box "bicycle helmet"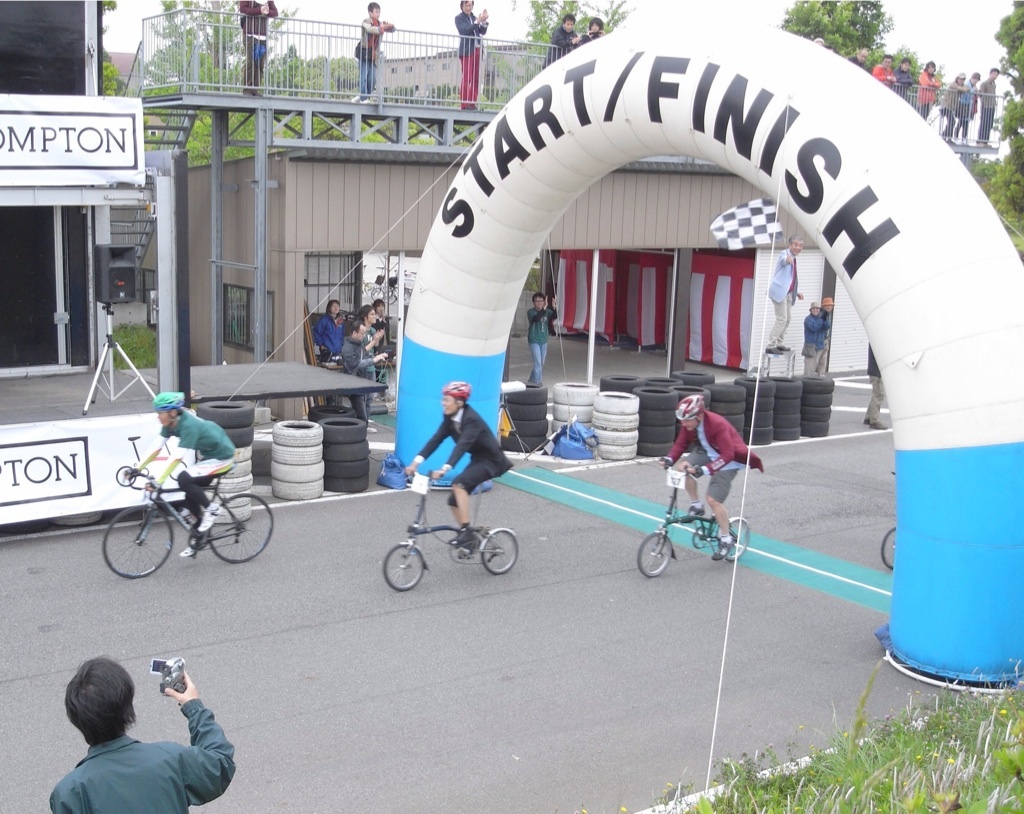
BBox(676, 393, 703, 428)
